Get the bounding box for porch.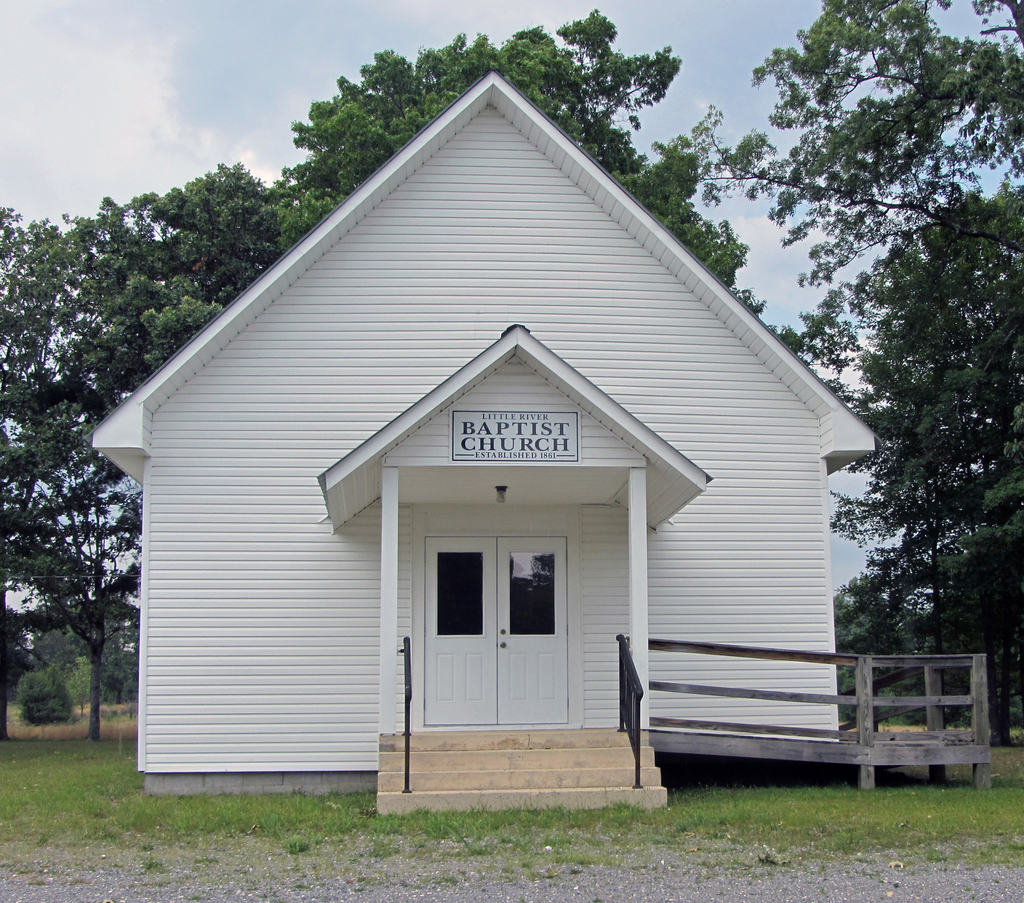
l=644, t=633, r=990, b=791.
